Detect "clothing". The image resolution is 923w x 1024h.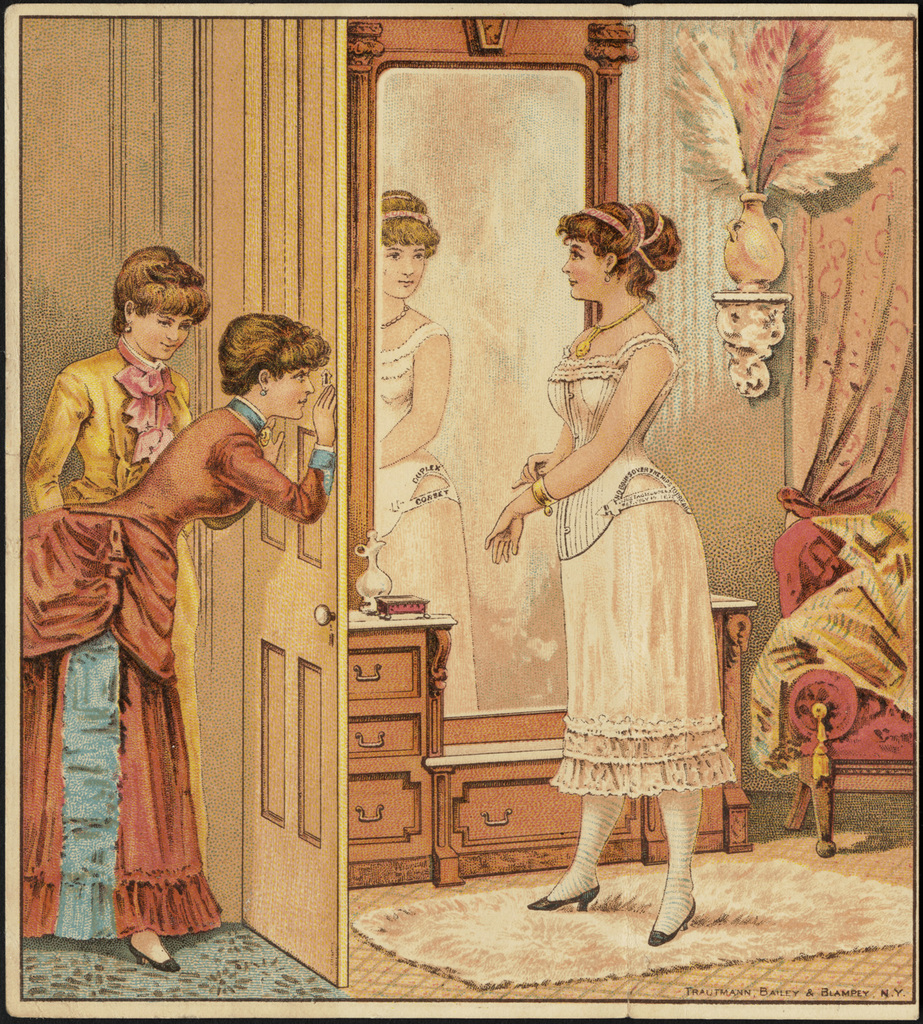
[x1=521, y1=329, x2=747, y2=802].
